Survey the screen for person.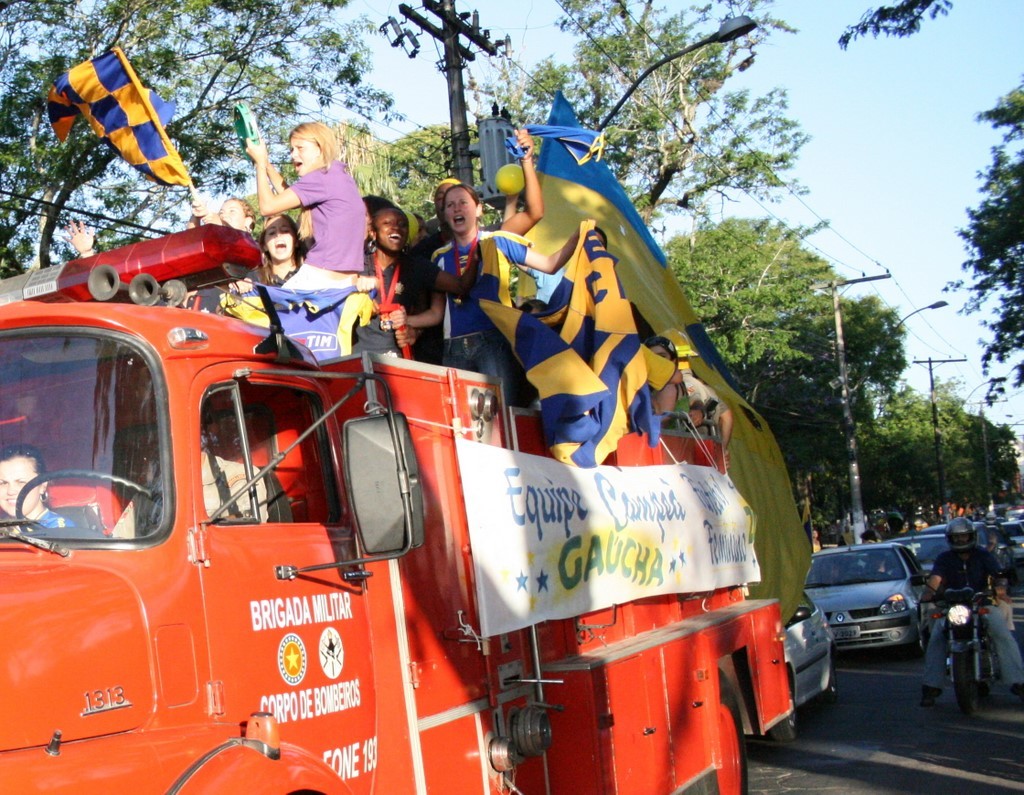
Survey found: 0:443:78:534.
